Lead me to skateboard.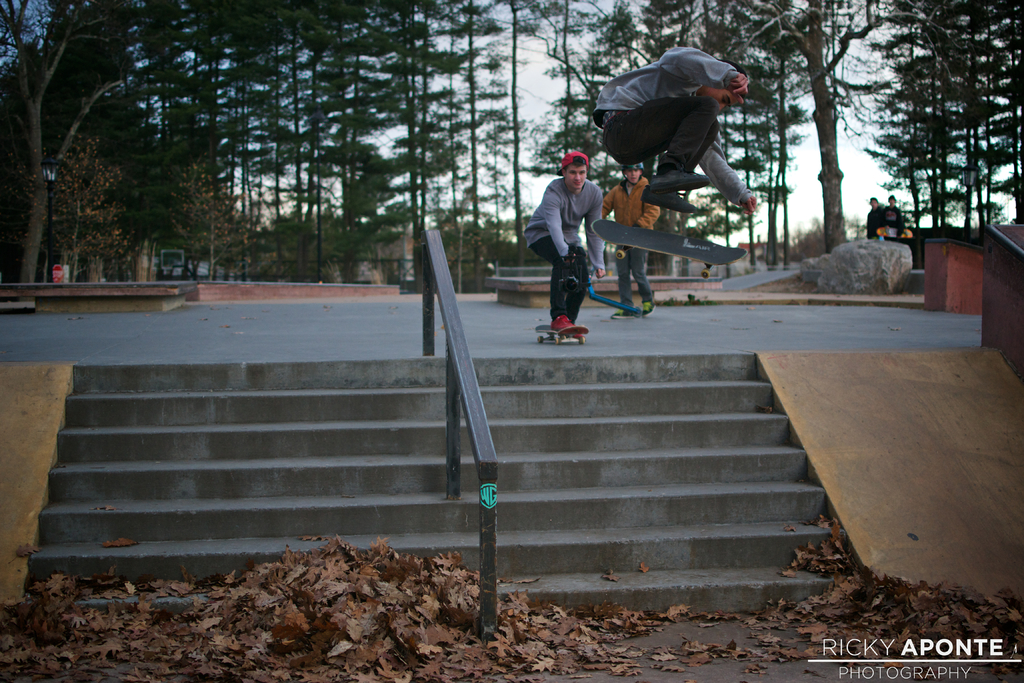
Lead to (left=584, top=285, right=651, bottom=325).
